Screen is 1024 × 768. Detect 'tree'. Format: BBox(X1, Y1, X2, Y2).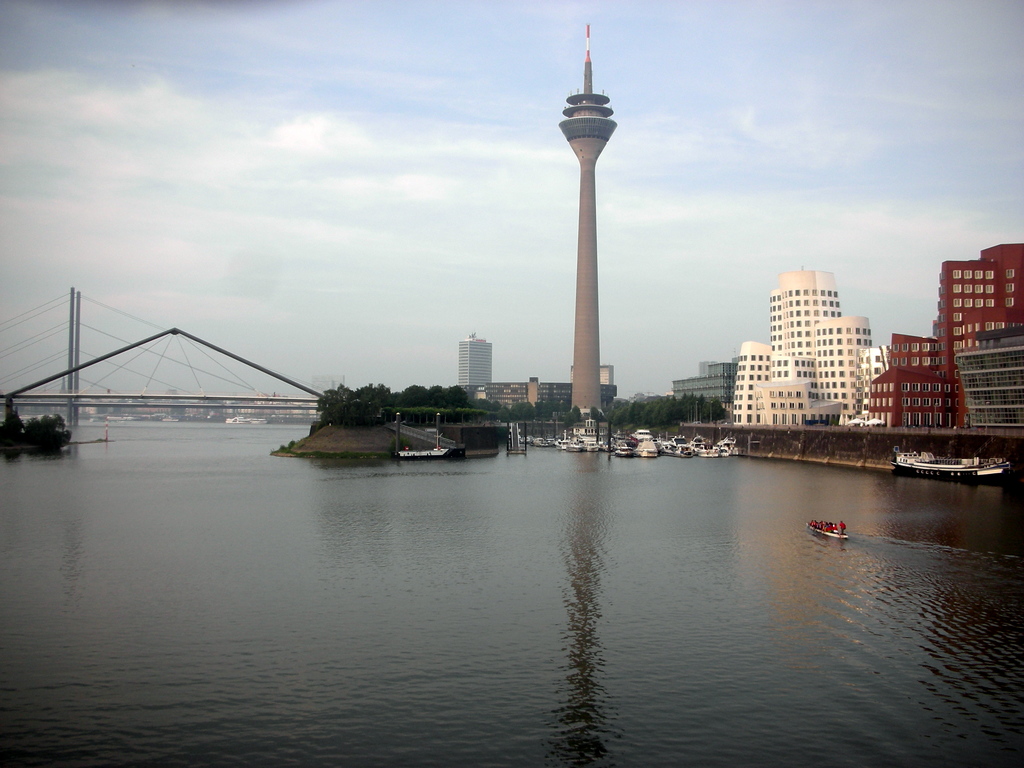
BBox(609, 399, 640, 420).
